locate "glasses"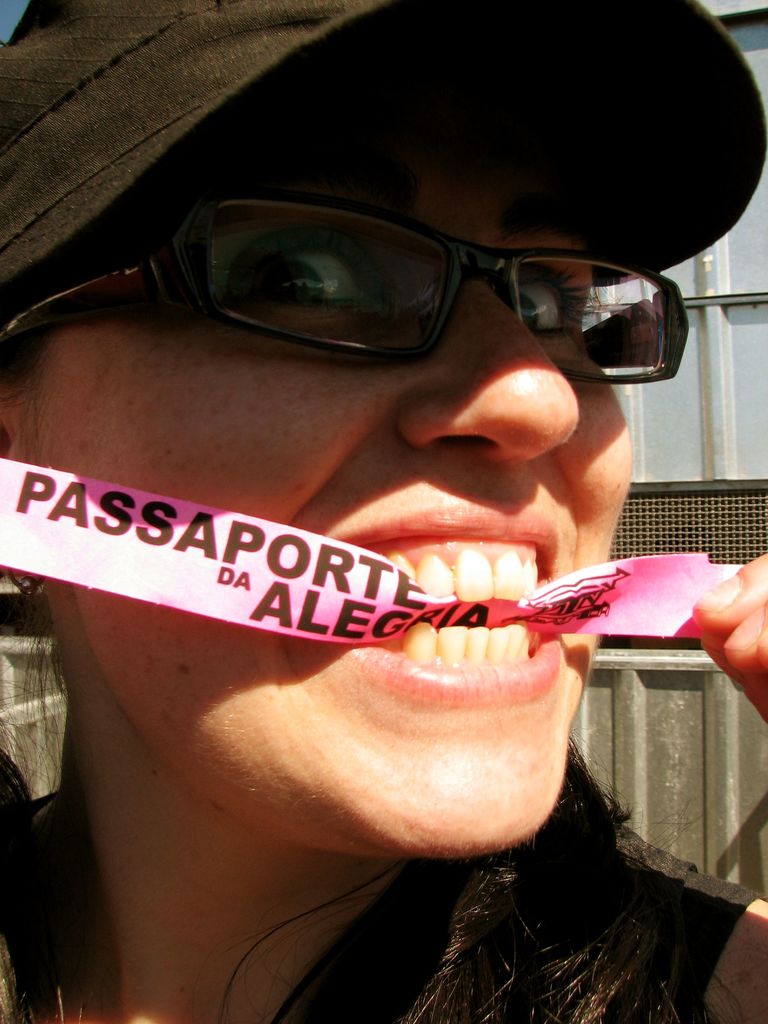
x1=0, y1=180, x2=691, y2=387
